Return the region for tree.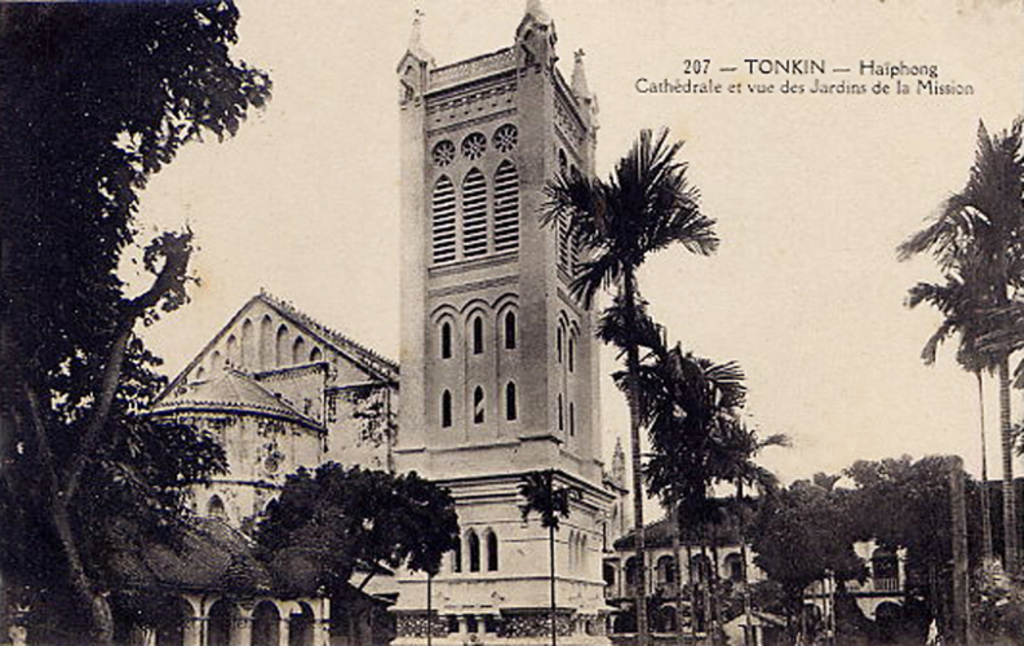
detection(43, 323, 229, 526).
